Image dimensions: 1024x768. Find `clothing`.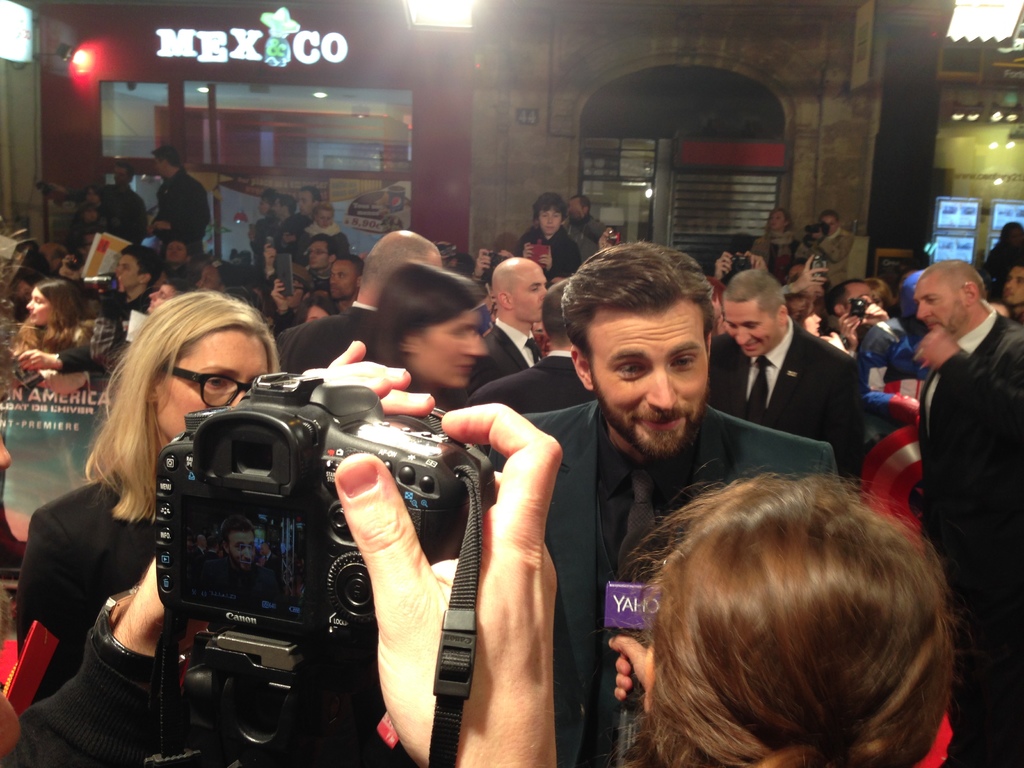
box(465, 320, 543, 392).
